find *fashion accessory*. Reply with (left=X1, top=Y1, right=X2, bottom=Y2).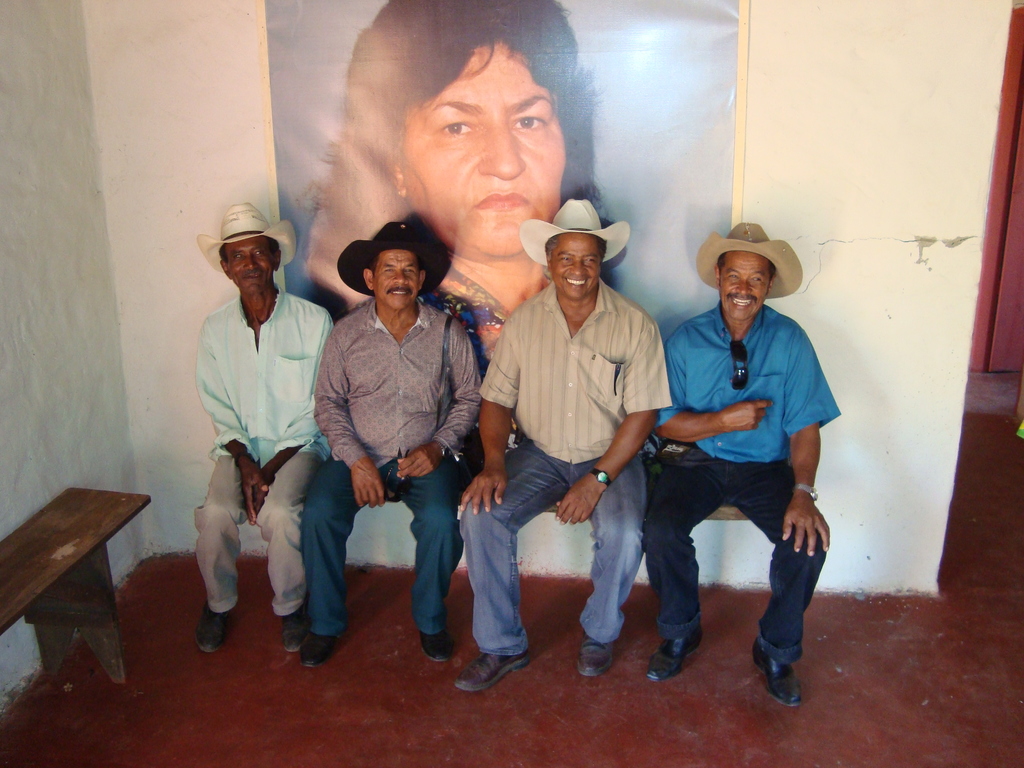
(left=278, top=607, right=304, bottom=654).
